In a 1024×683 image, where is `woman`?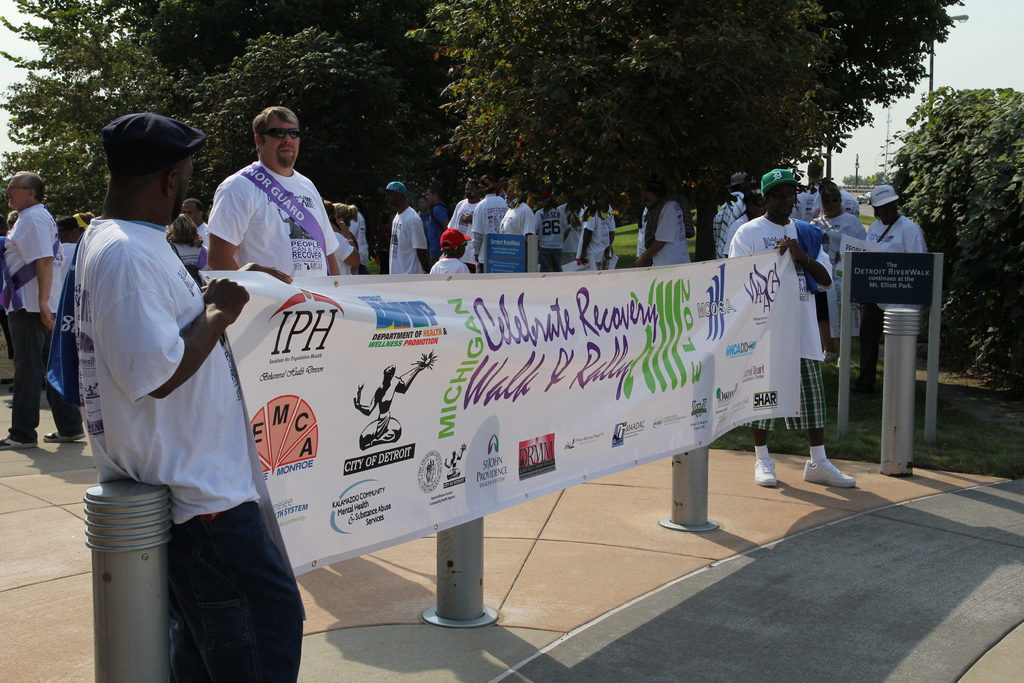
rect(332, 204, 359, 274).
